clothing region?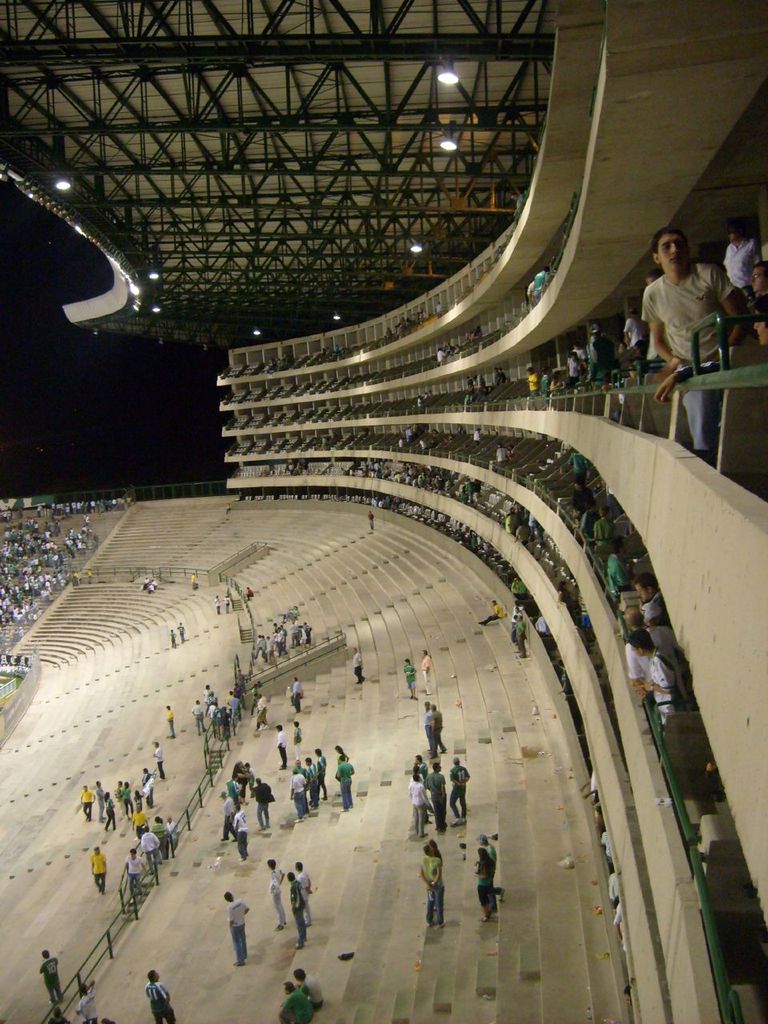
{"x1": 74, "y1": 993, "x2": 102, "y2": 1022}
